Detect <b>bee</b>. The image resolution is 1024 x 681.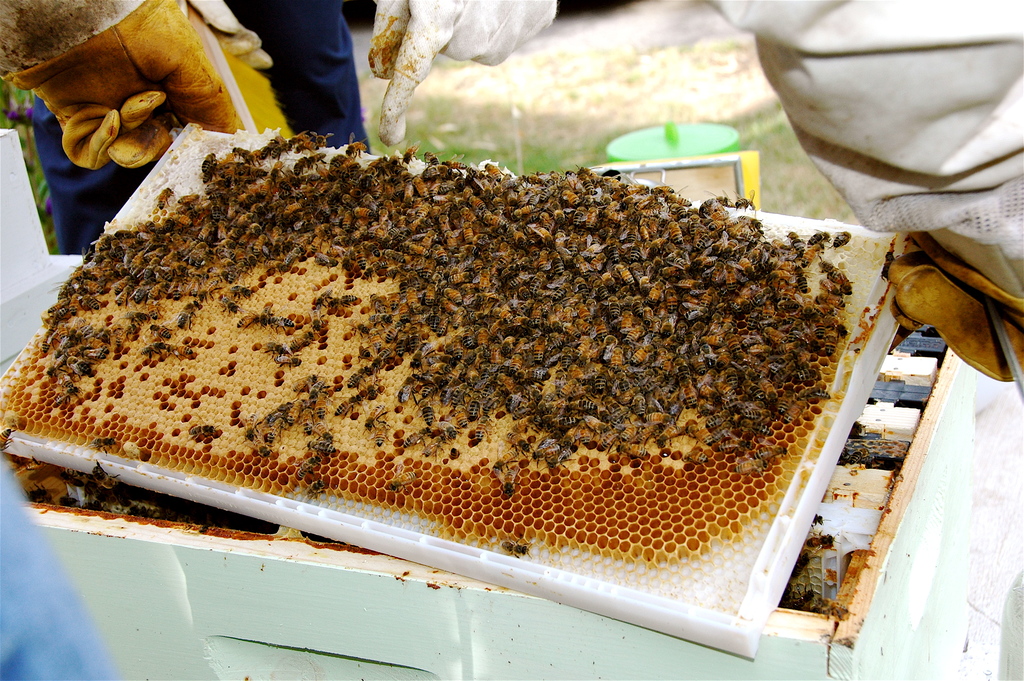
bbox=[700, 413, 733, 434].
